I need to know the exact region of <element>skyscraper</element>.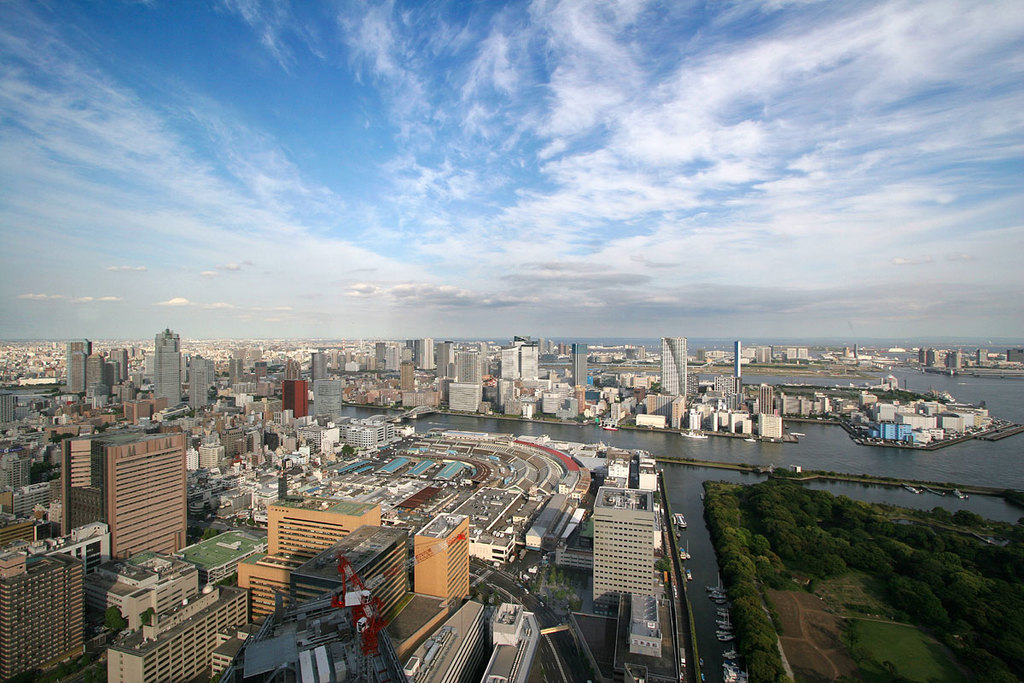
Region: (x1=454, y1=347, x2=484, y2=402).
